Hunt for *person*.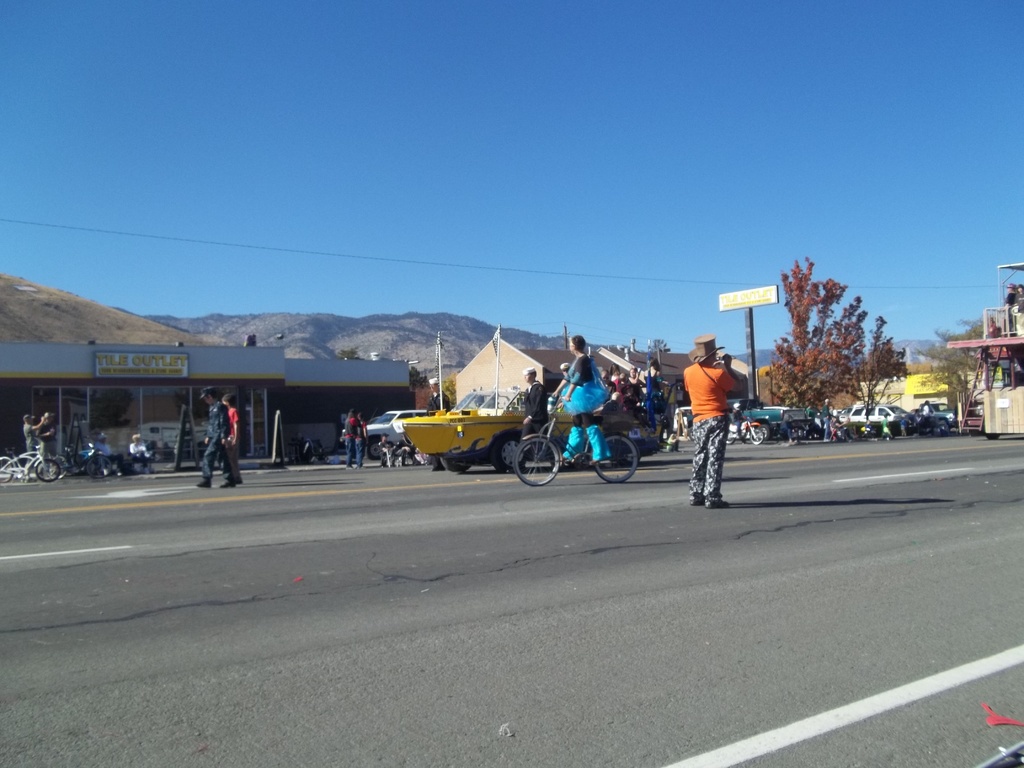
Hunted down at [343, 406, 358, 470].
